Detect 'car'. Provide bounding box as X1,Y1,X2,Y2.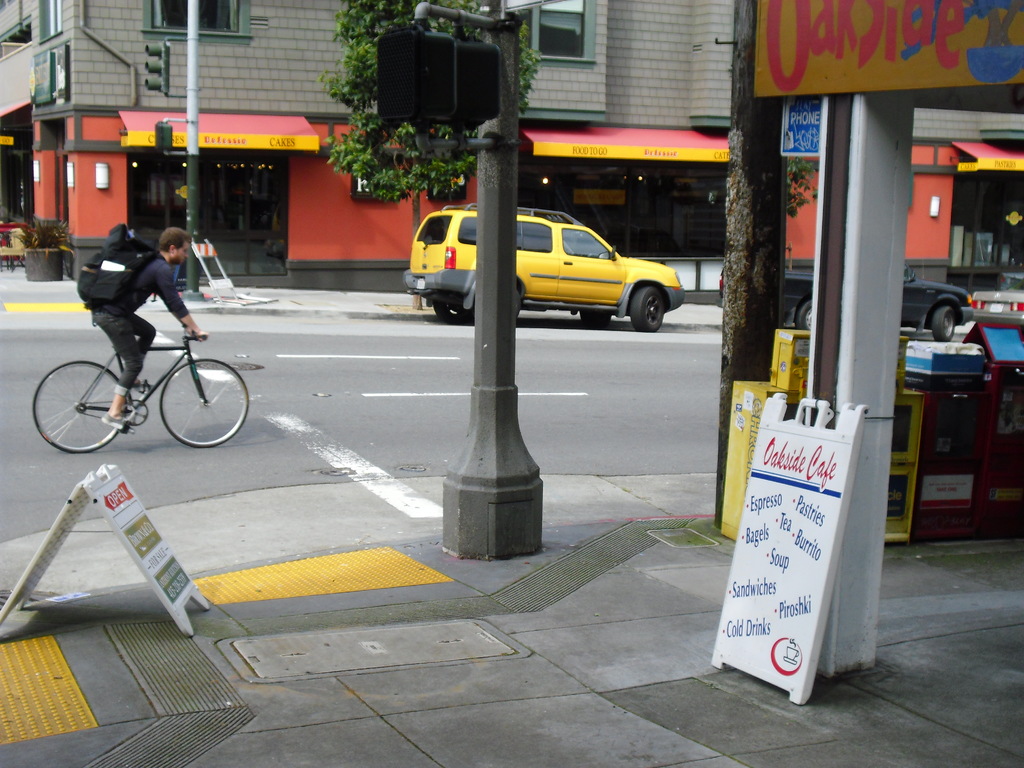
995,272,1023,291.
